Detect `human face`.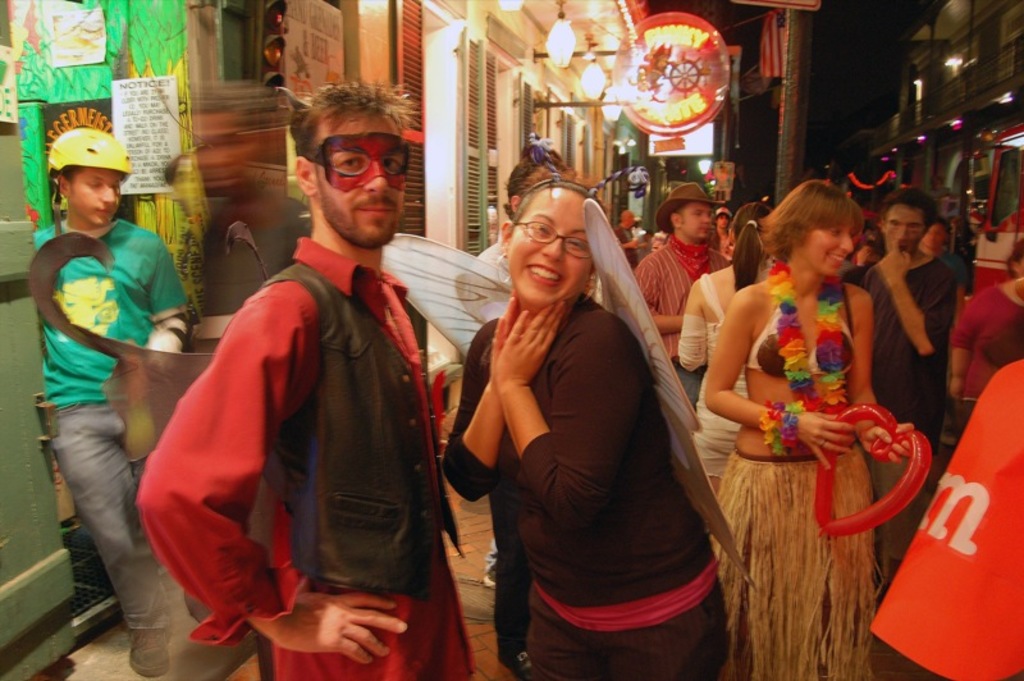
Detected at {"left": 676, "top": 197, "right": 718, "bottom": 241}.
